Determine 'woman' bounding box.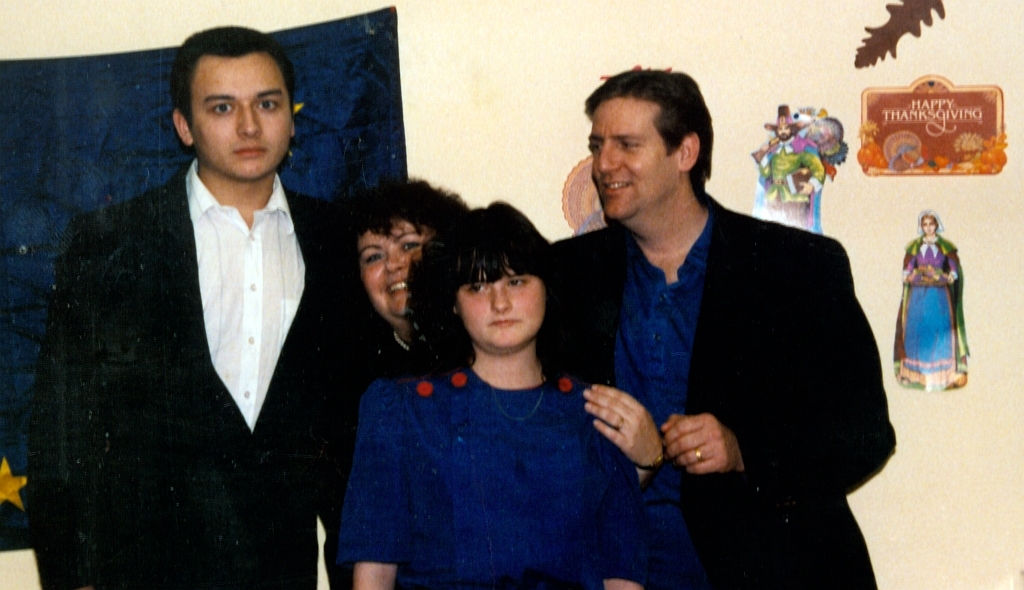
Determined: bbox=(314, 175, 468, 589).
